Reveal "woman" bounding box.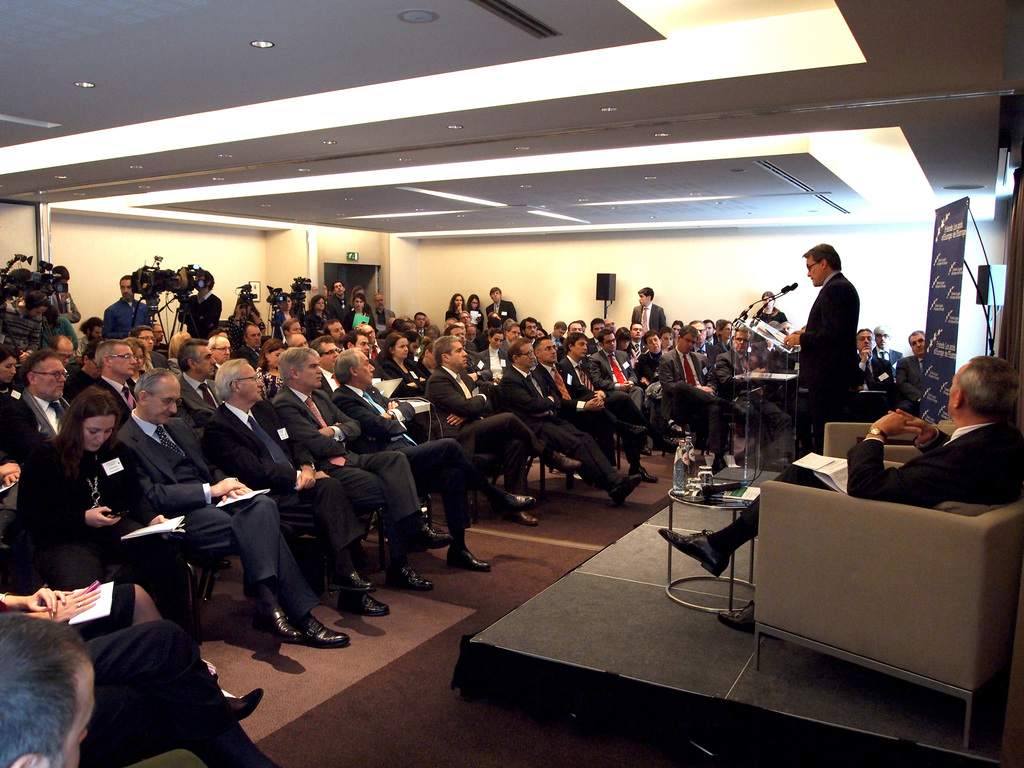
Revealed: (254, 334, 287, 401).
